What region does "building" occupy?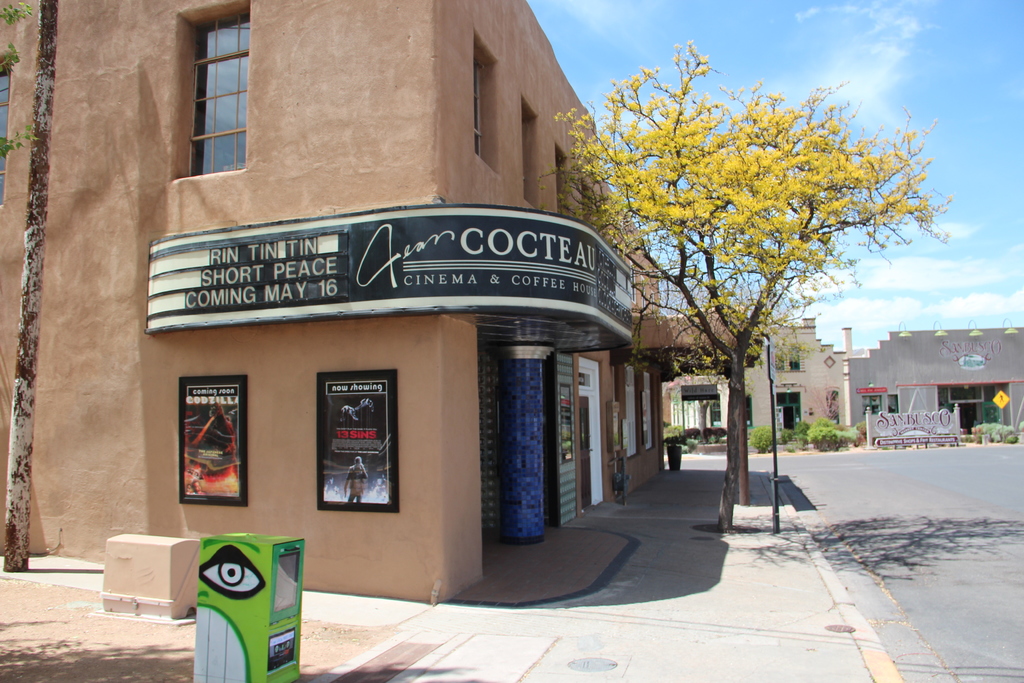
849 320 1023 438.
